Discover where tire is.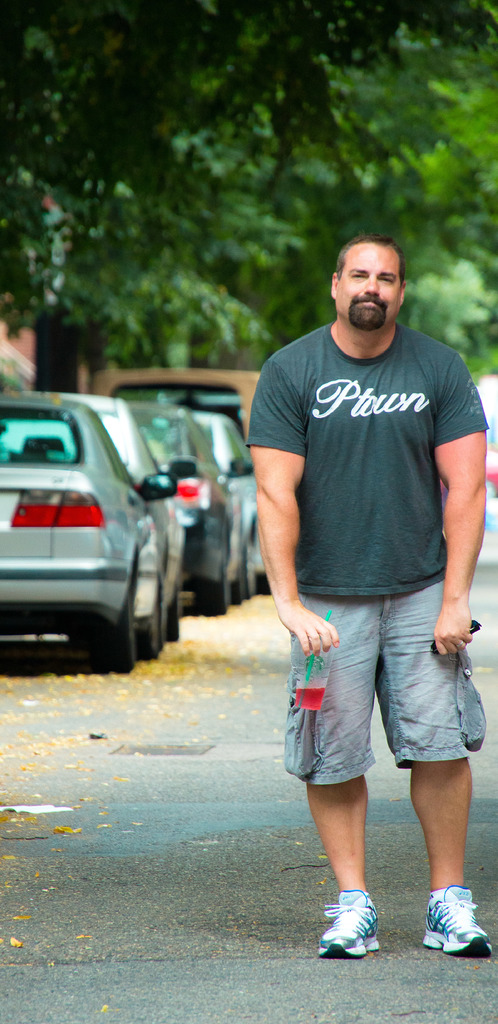
Discovered at 156/593/189/645.
